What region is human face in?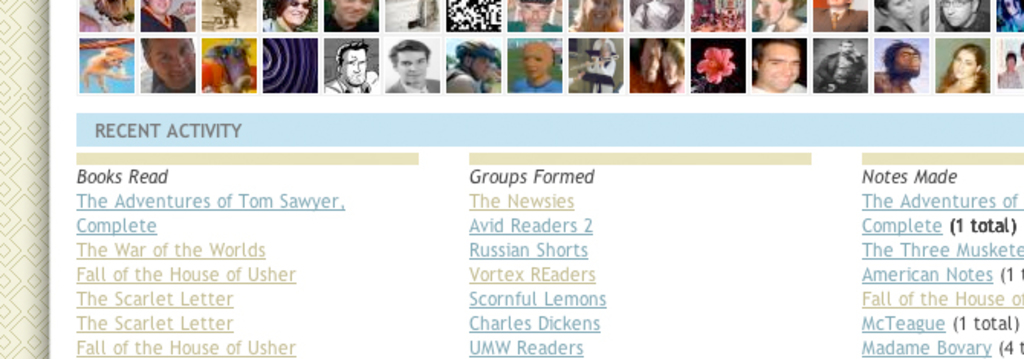
x1=521 y1=3 x2=547 y2=27.
